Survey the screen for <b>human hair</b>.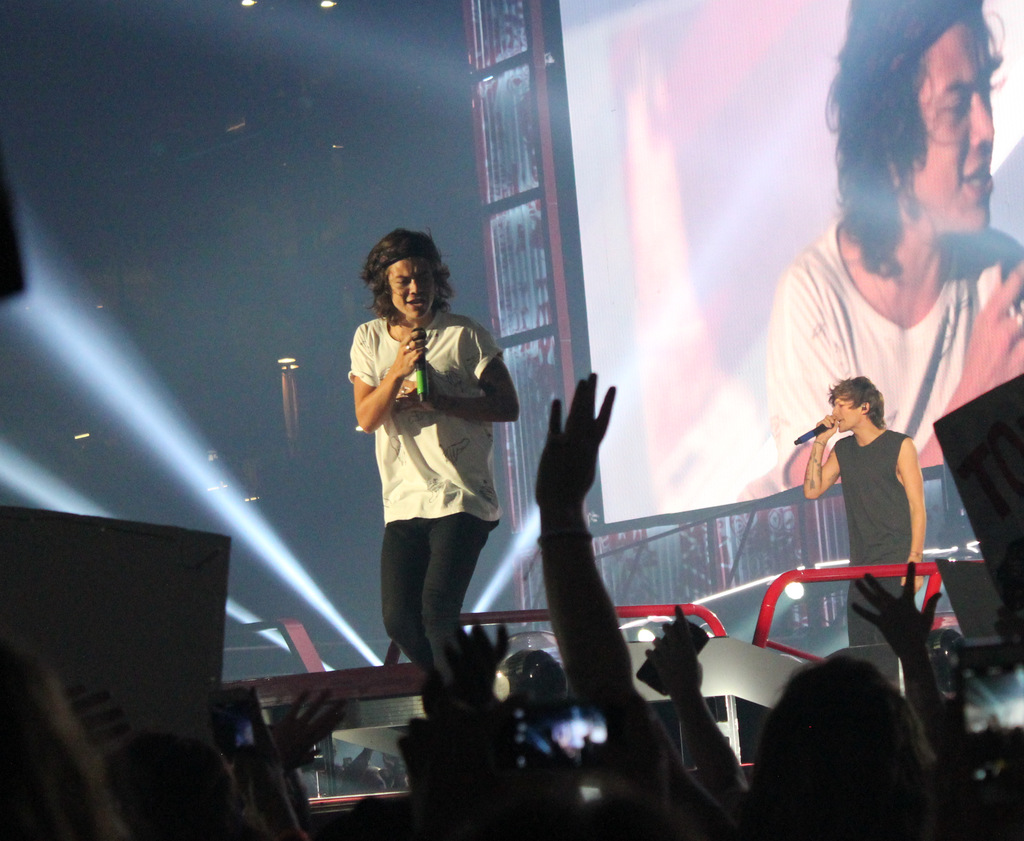
Survey found: select_region(358, 223, 456, 323).
